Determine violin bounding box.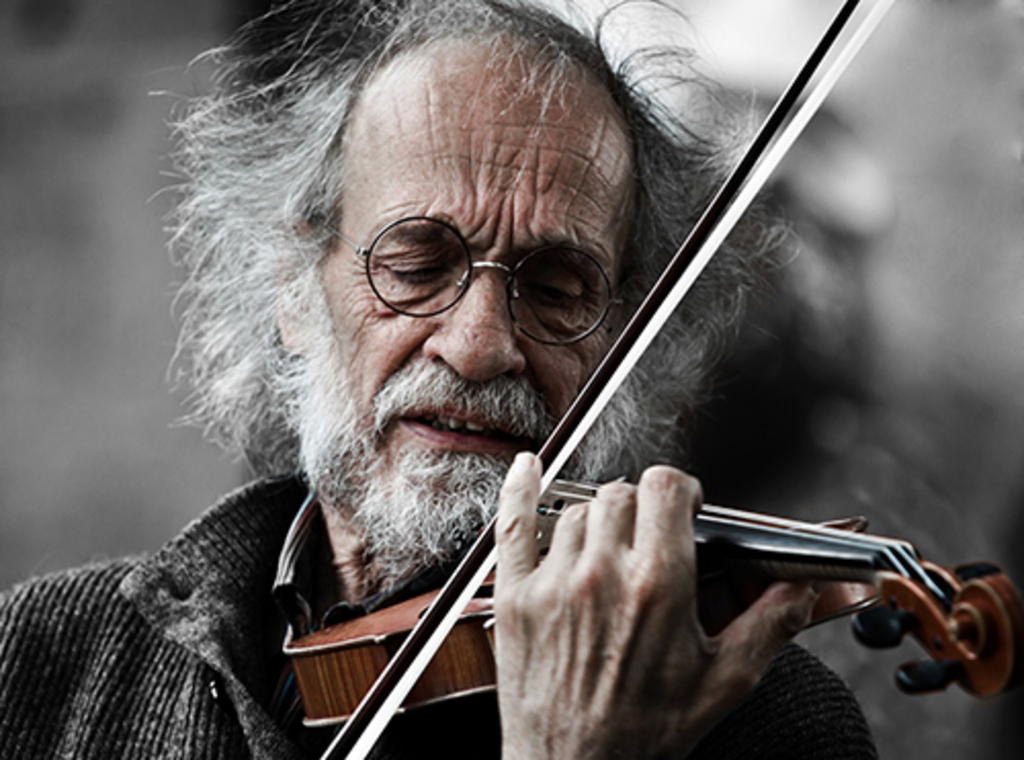
Determined: <box>281,0,1016,758</box>.
